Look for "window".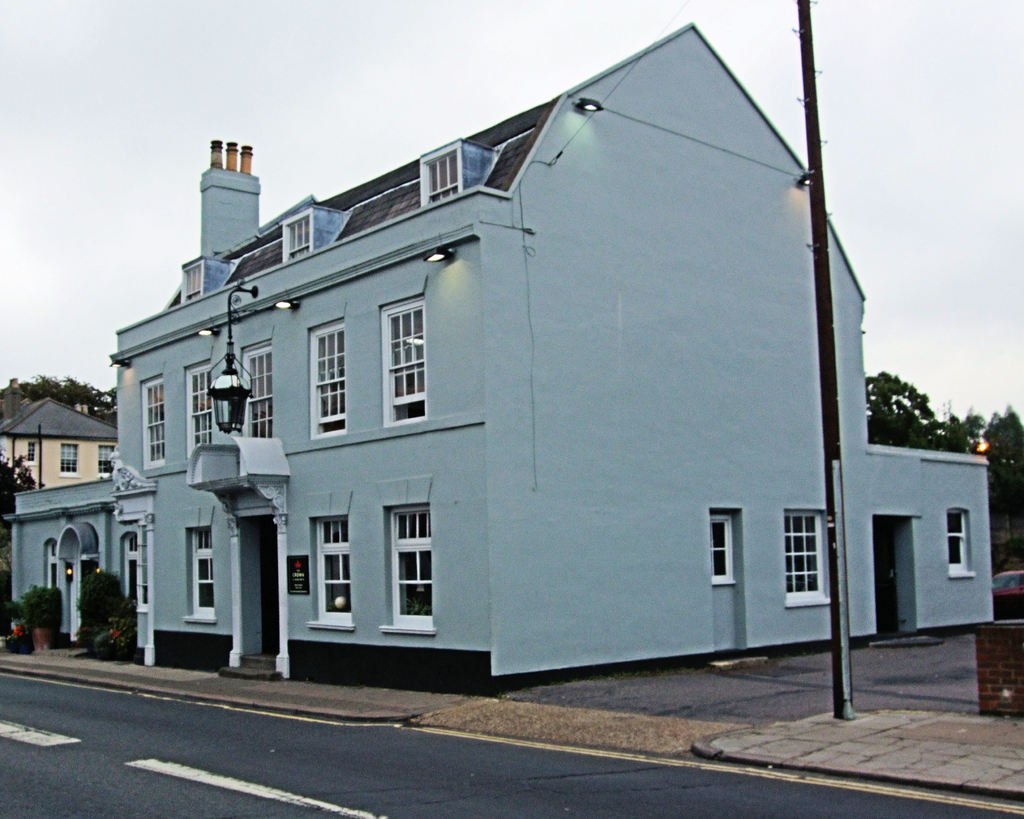
Found: Rect(364, 490, 434, 637).
